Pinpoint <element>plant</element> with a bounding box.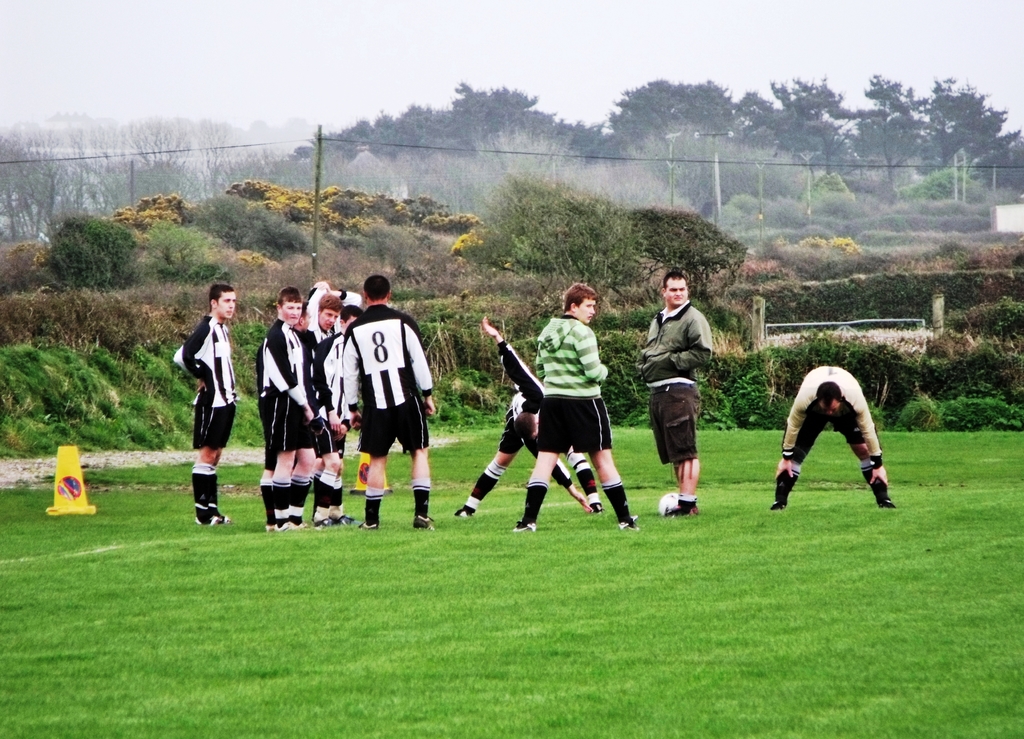
744,223,1011,266.
